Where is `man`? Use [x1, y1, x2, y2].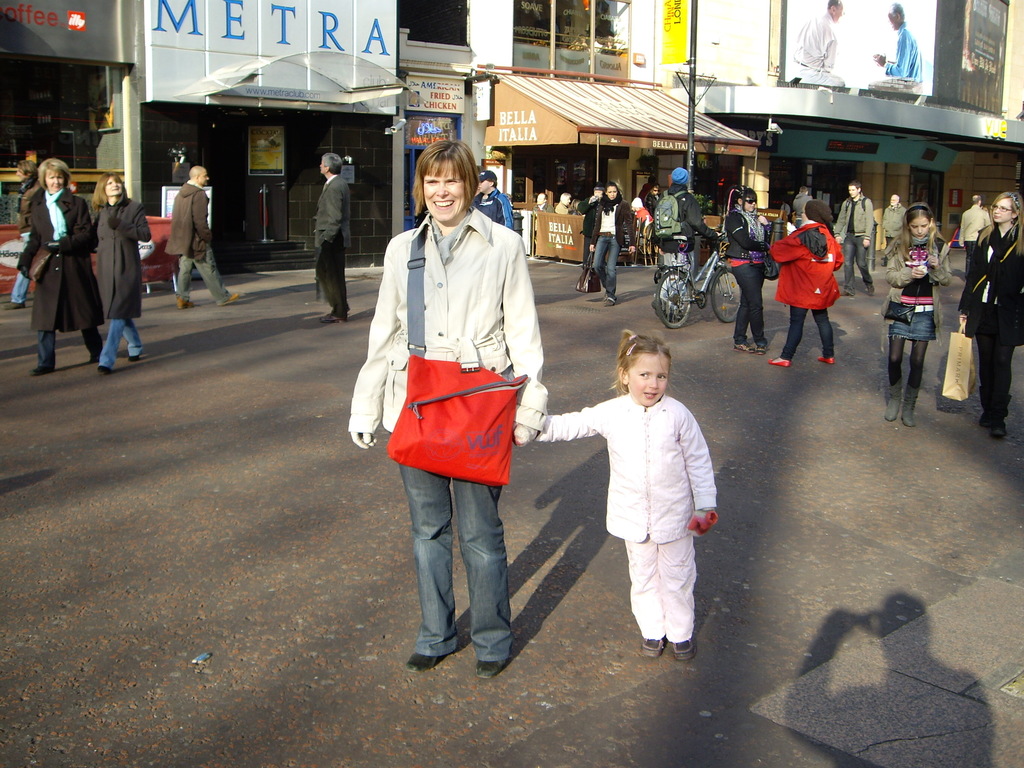
[471, 166, 516, 228].
